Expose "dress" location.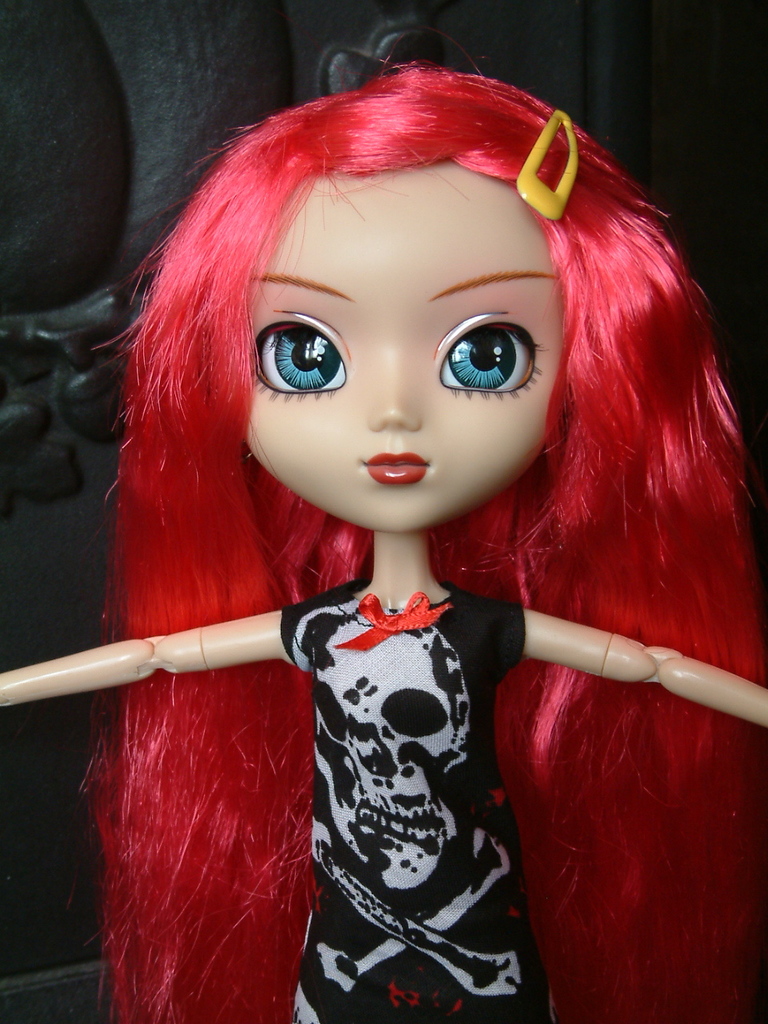
Exposed at 274/582/552/1023.
